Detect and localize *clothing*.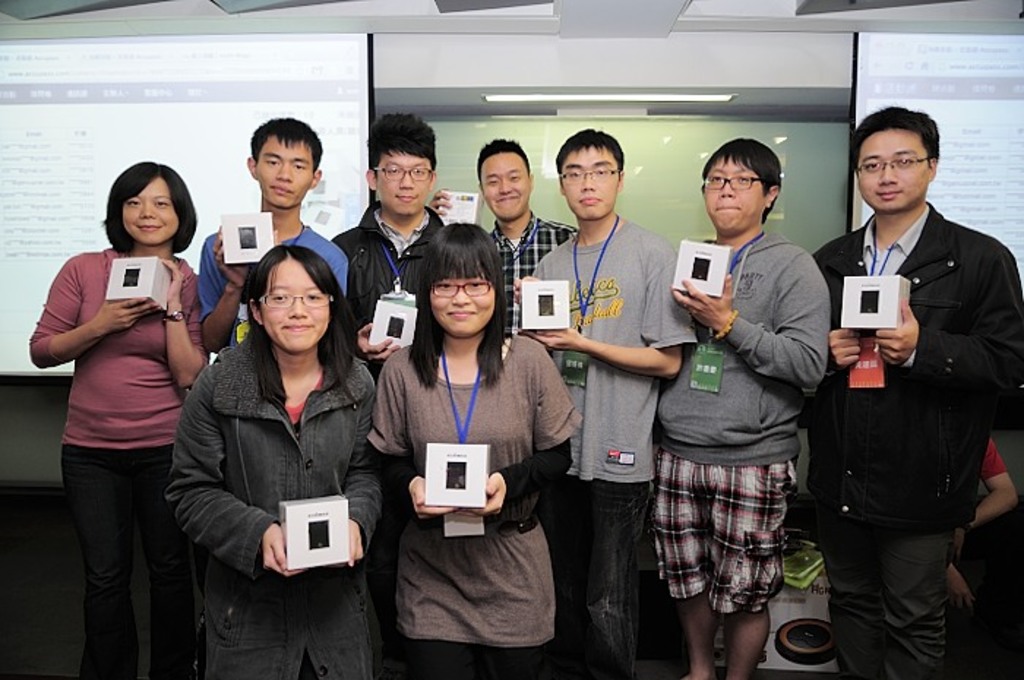
Localized at left=26, top=244, right=214, bottom=679.
